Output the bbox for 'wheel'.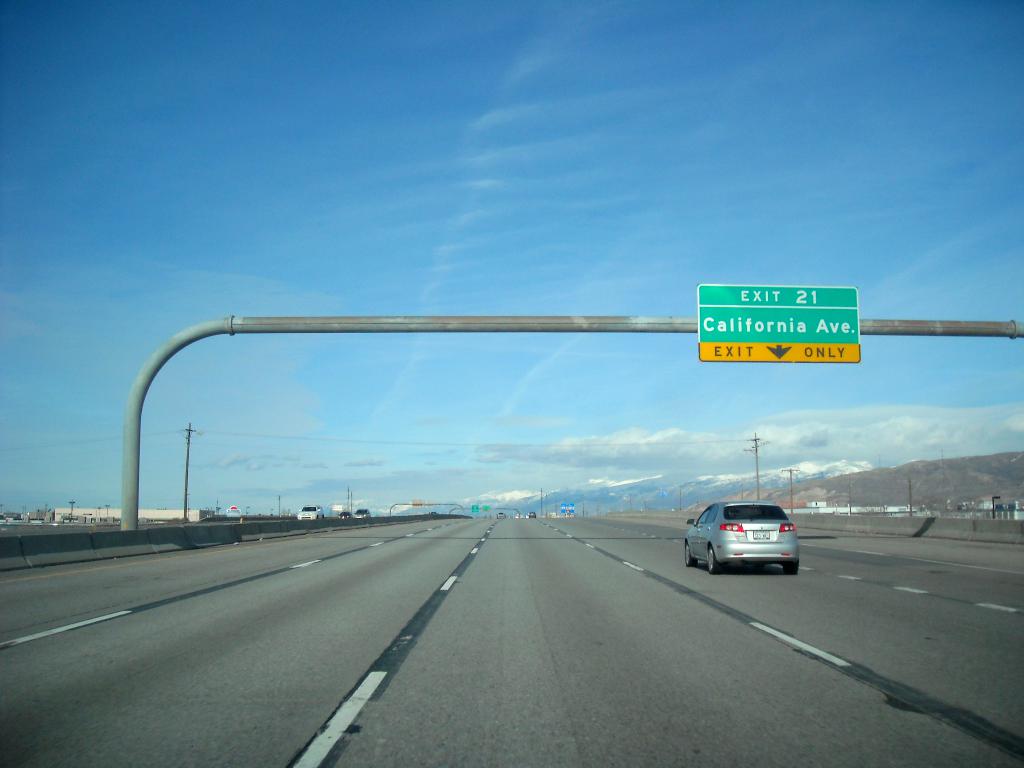
box=[705, 547, 722, 575].
